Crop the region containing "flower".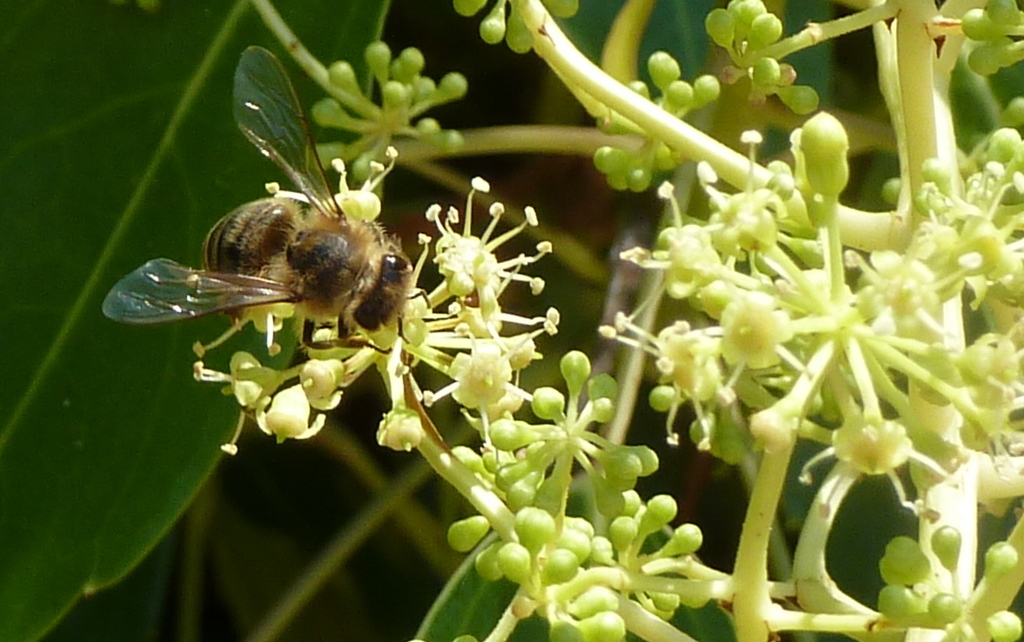
Crop region: pyautogui.locateOnScreen(723, 277, 795, 375).
